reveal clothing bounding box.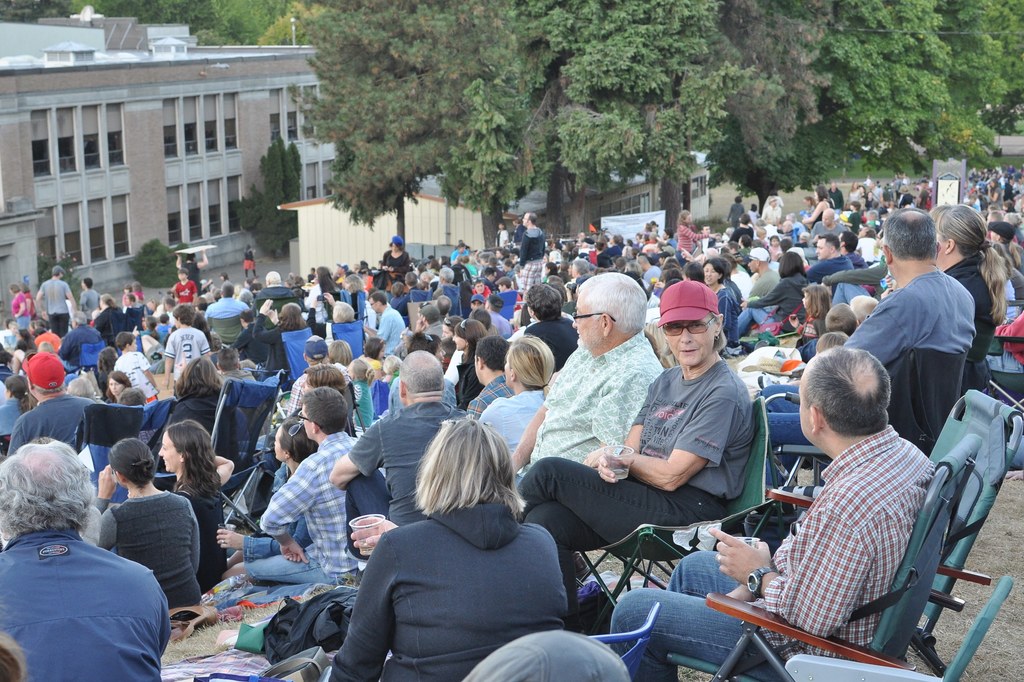
Revealed: (250,464,309,566).
